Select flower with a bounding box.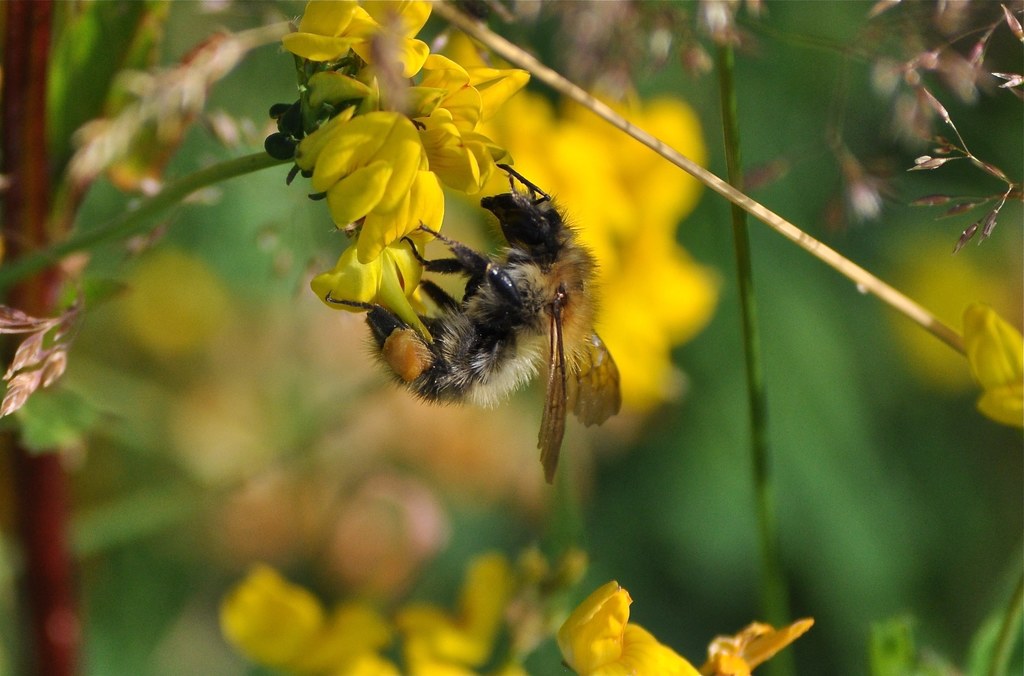
(956, 297, 1023, 427).
